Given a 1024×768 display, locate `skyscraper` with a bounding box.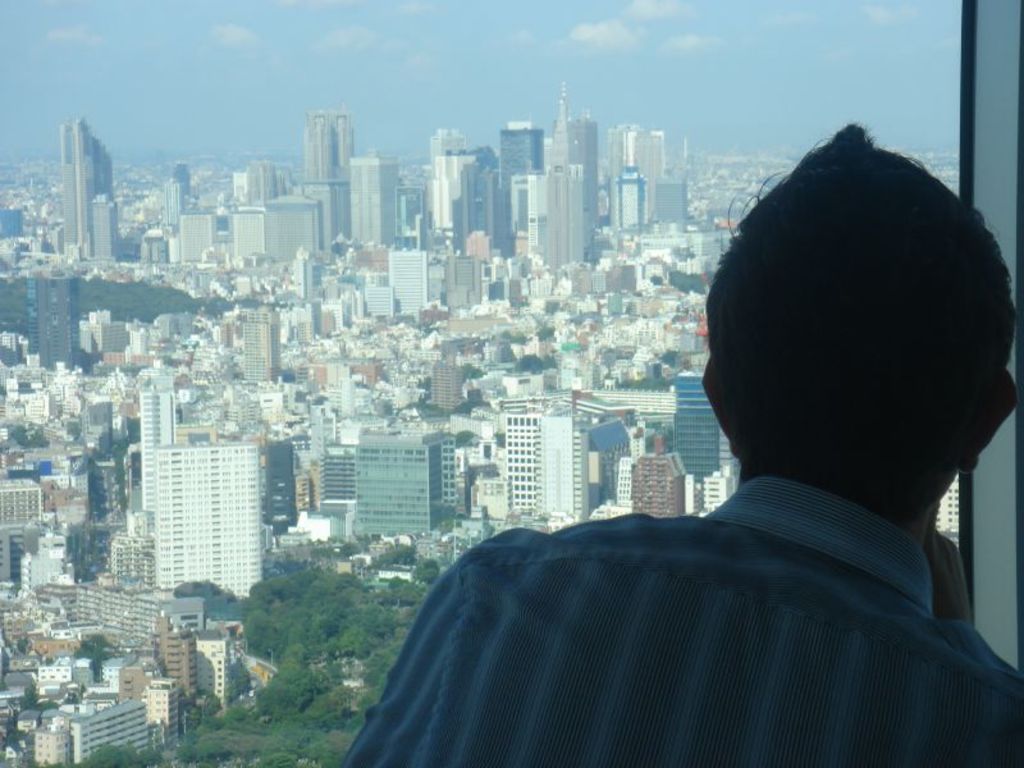
Located: rect(430, 128, 466, 157).
